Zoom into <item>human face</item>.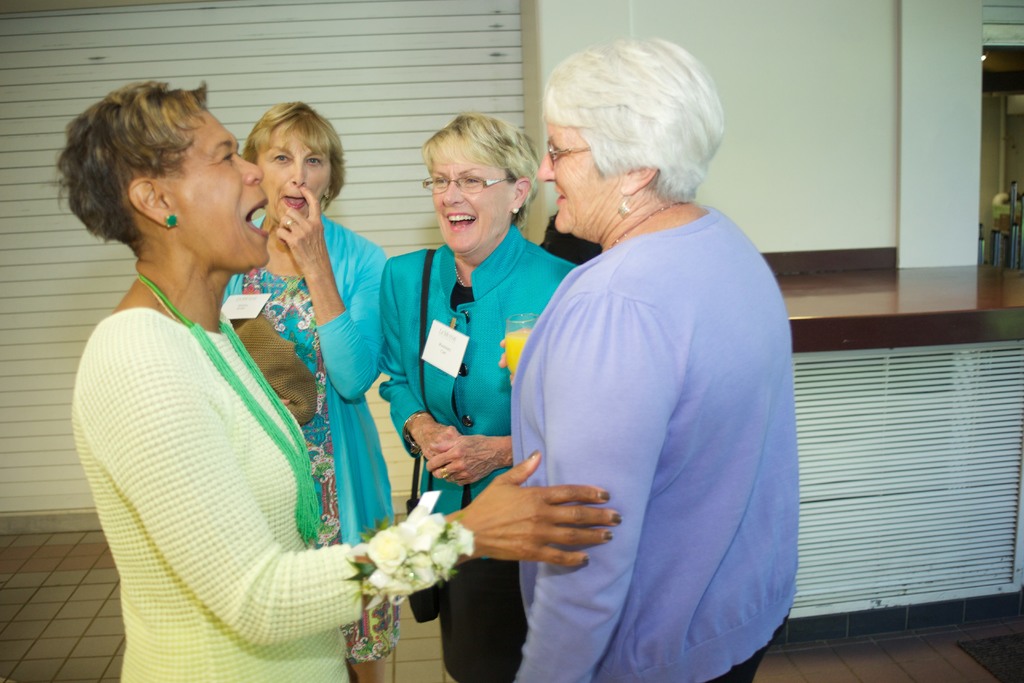
Zoom target: pyautogui.locateOnScreen(256, 129, 333, 226).
